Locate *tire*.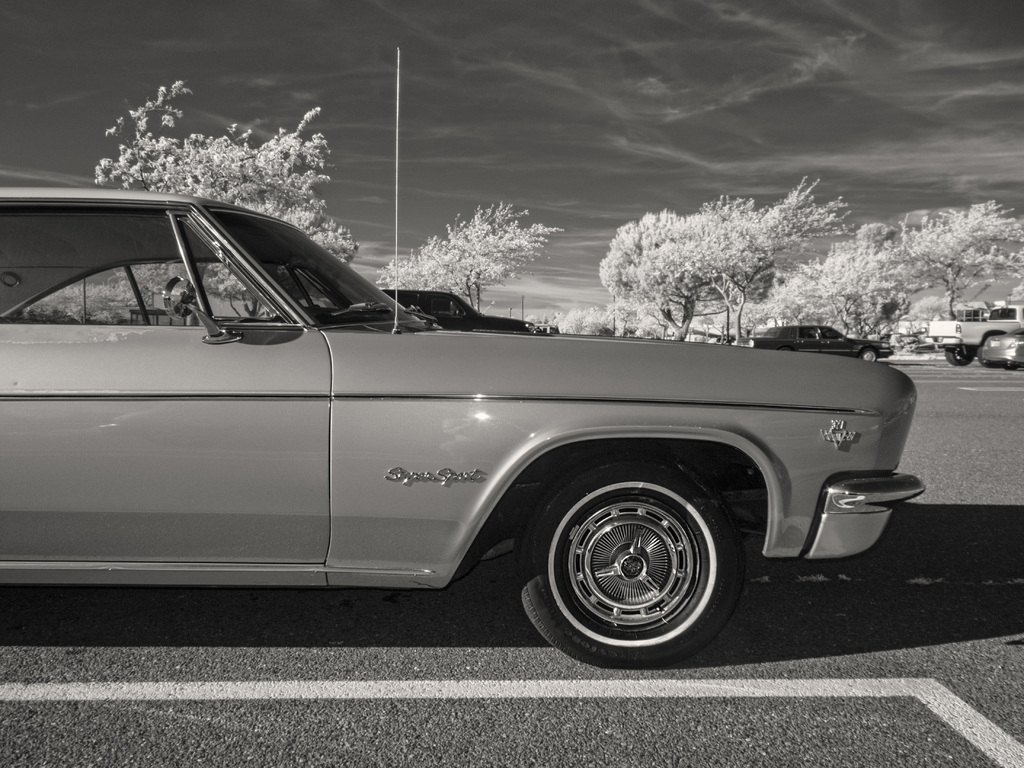
Bounding box: 534:474:737:659.
